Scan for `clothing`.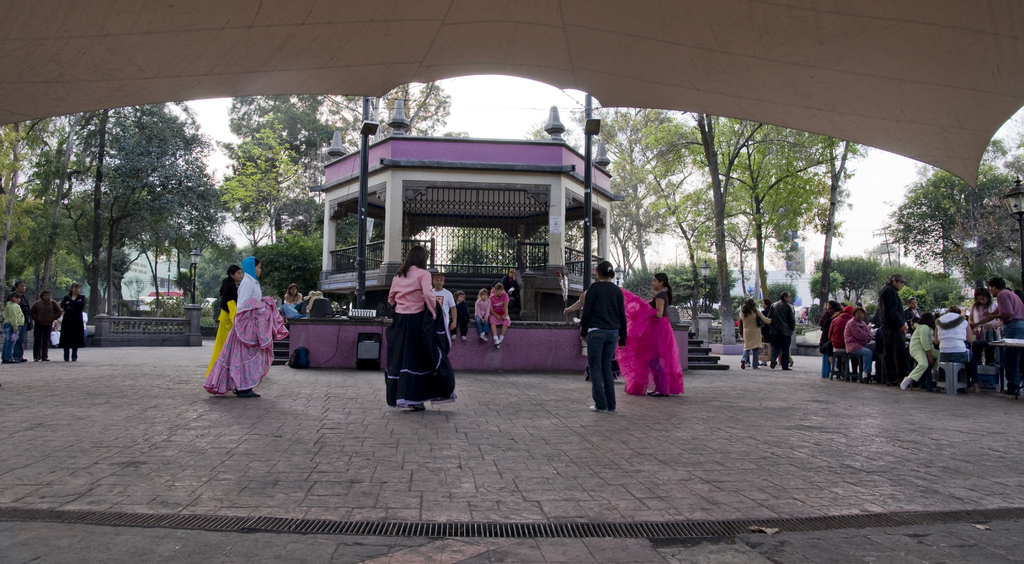
Scan result: left=740, top=307, right=770, bottom=369.
